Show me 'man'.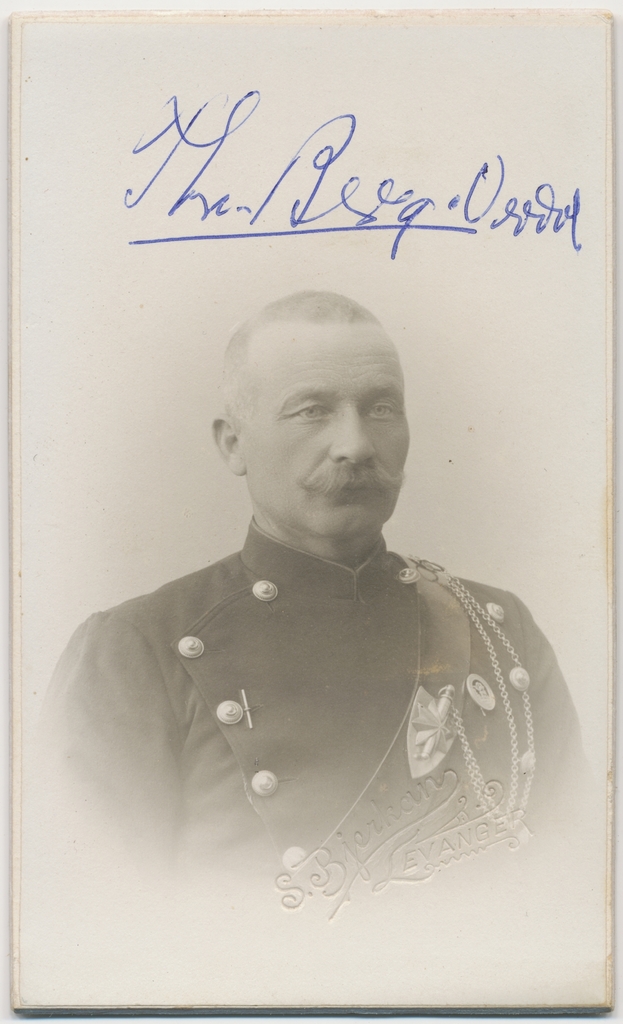
'man' is here: (left=6, top=275, right=587, bottom=982).
